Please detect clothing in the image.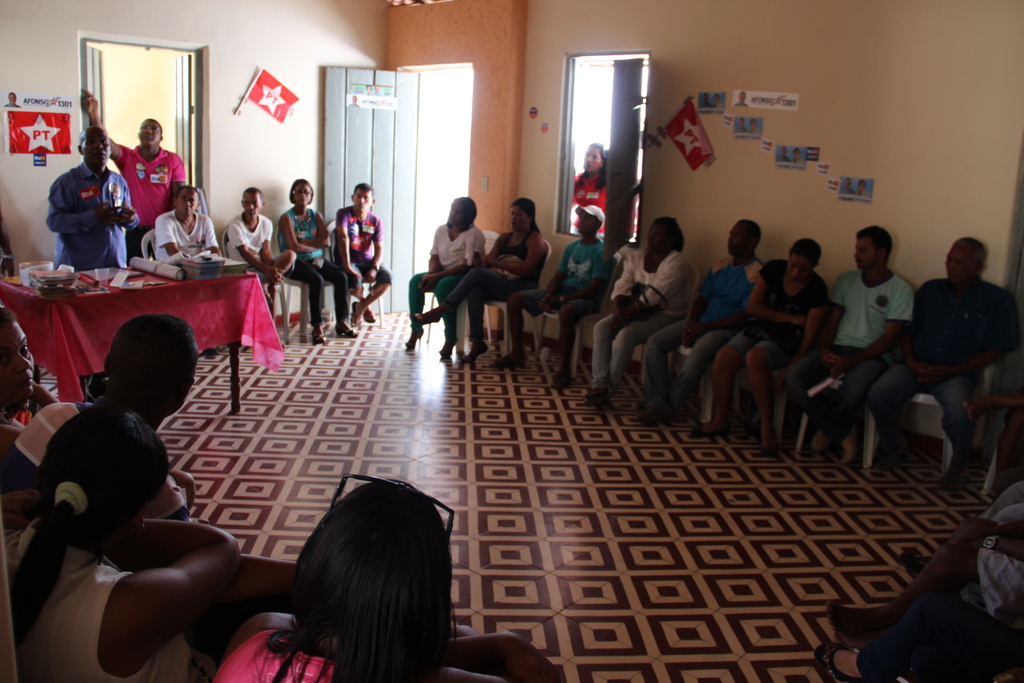
left=12, top=404, right=38, bottom=434.
